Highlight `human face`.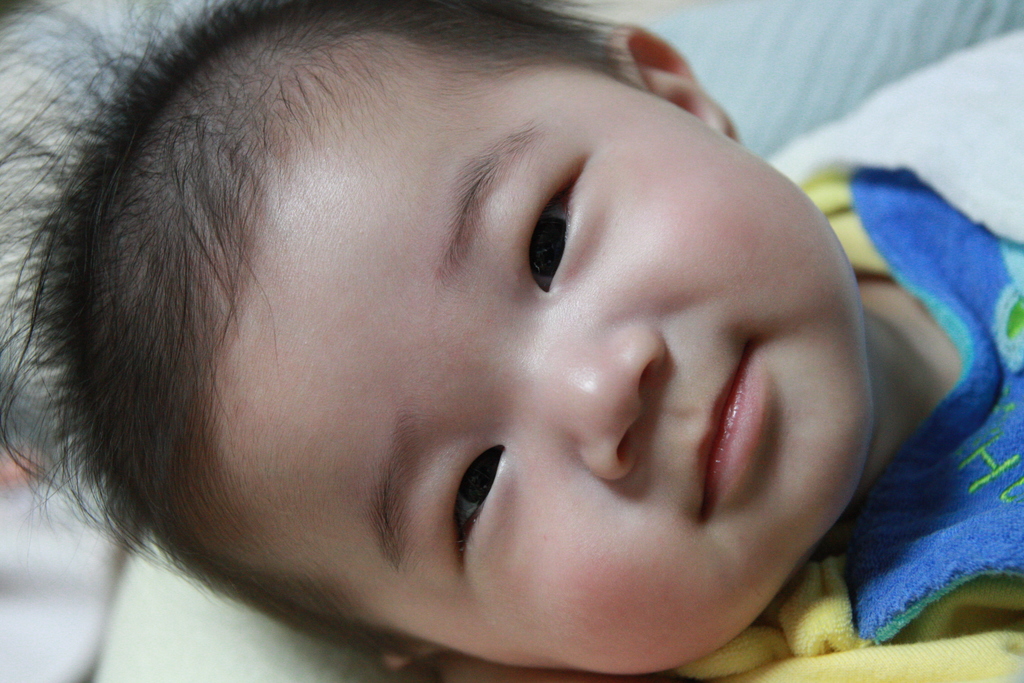
Highlighted region: detection(209, 65, 873, 677).
